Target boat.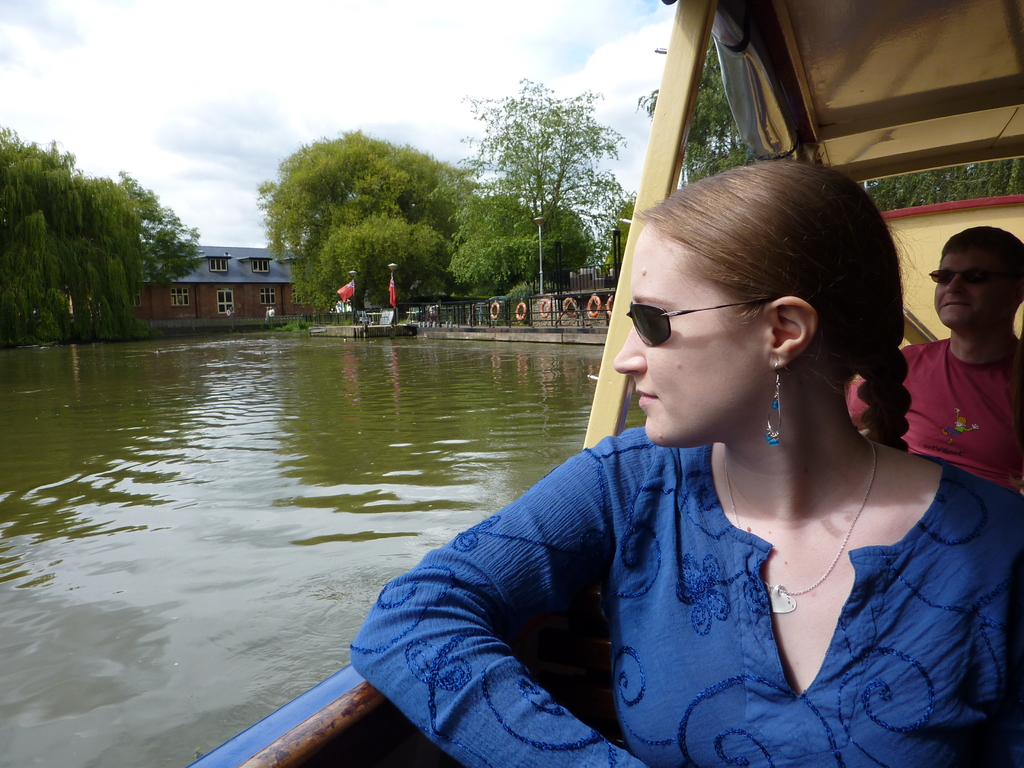
Target region: 182:0:1023:767.
